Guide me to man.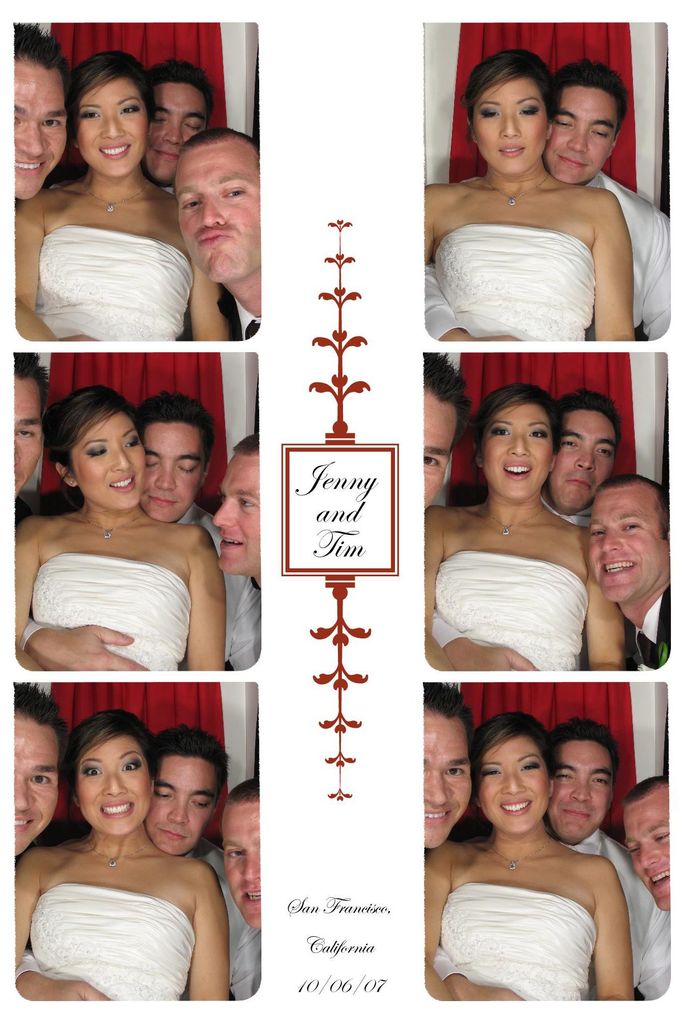
Guidance: Rect(143, 723, 267, 1003).
